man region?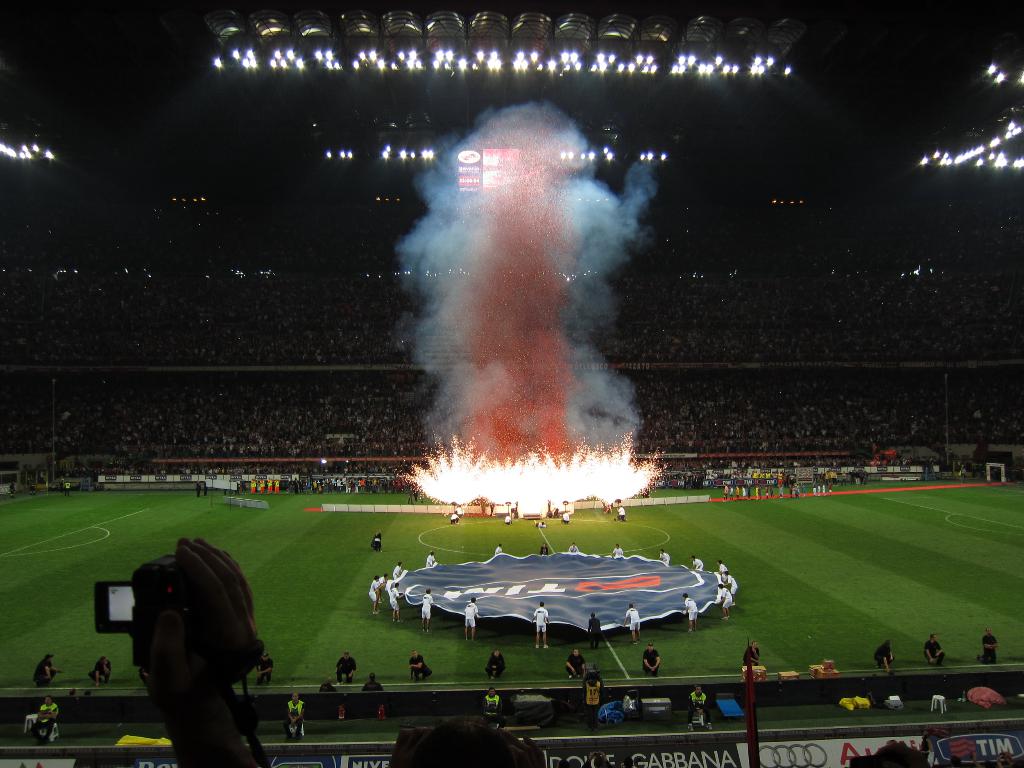
[left=249, top=477, right=257, bottom=494]
